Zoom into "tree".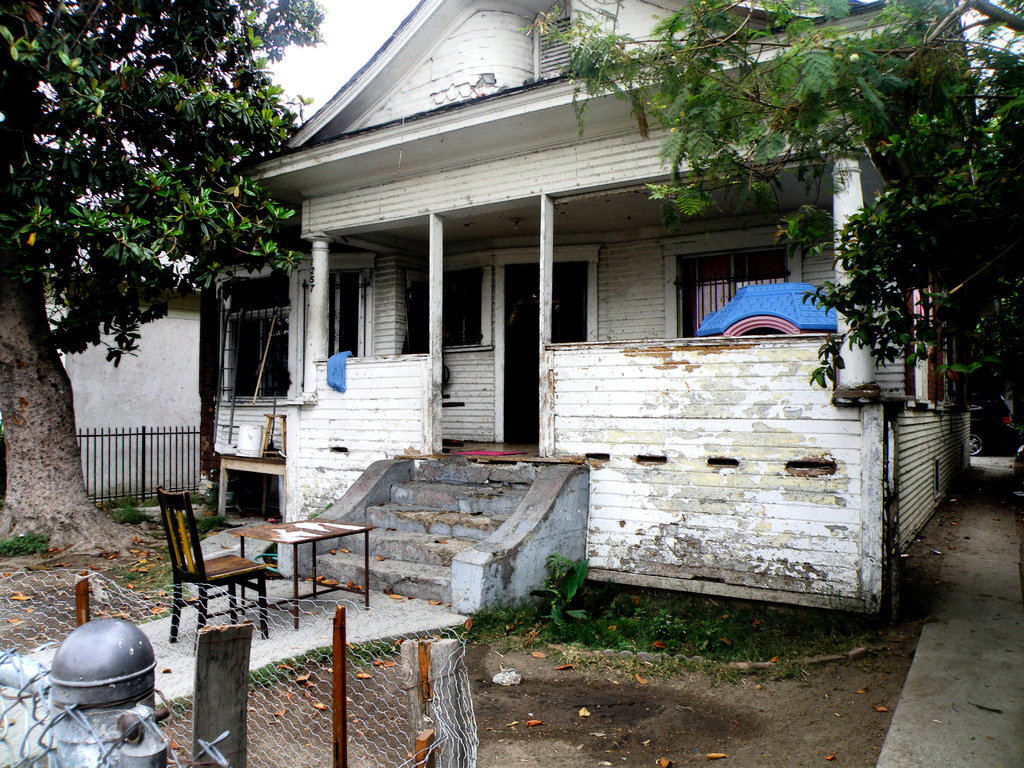
Zoom target: bbox=[22, 0, 296, 510].
